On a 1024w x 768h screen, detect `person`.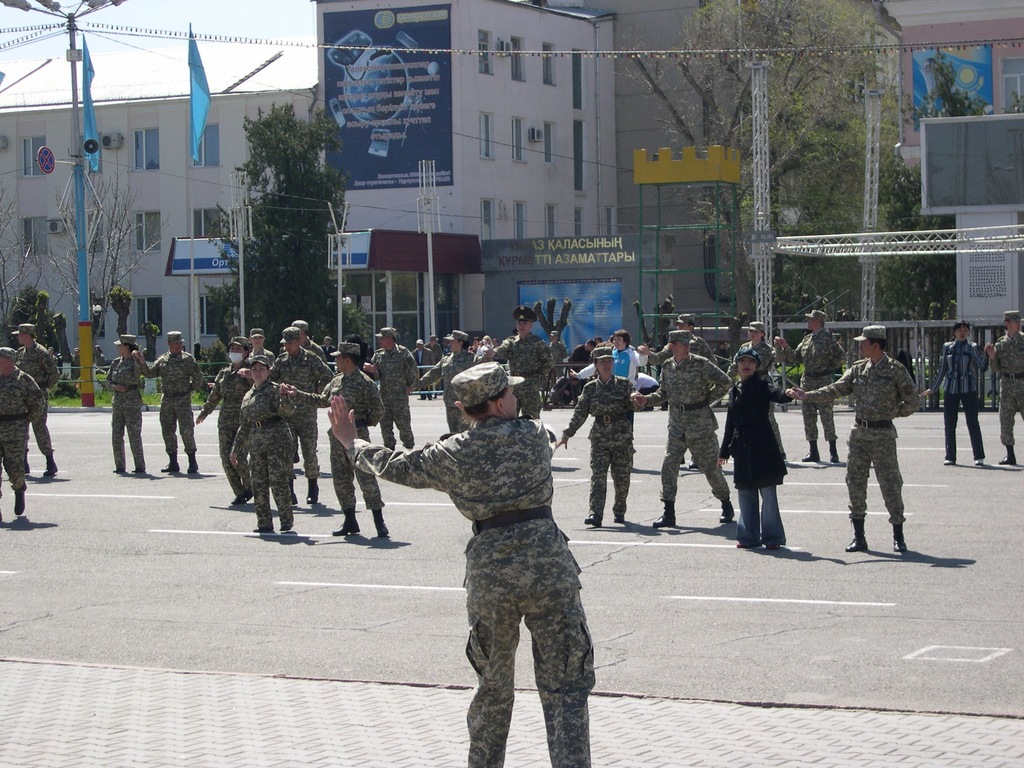
x1=42 y1=346 x2=60 y2=390.
